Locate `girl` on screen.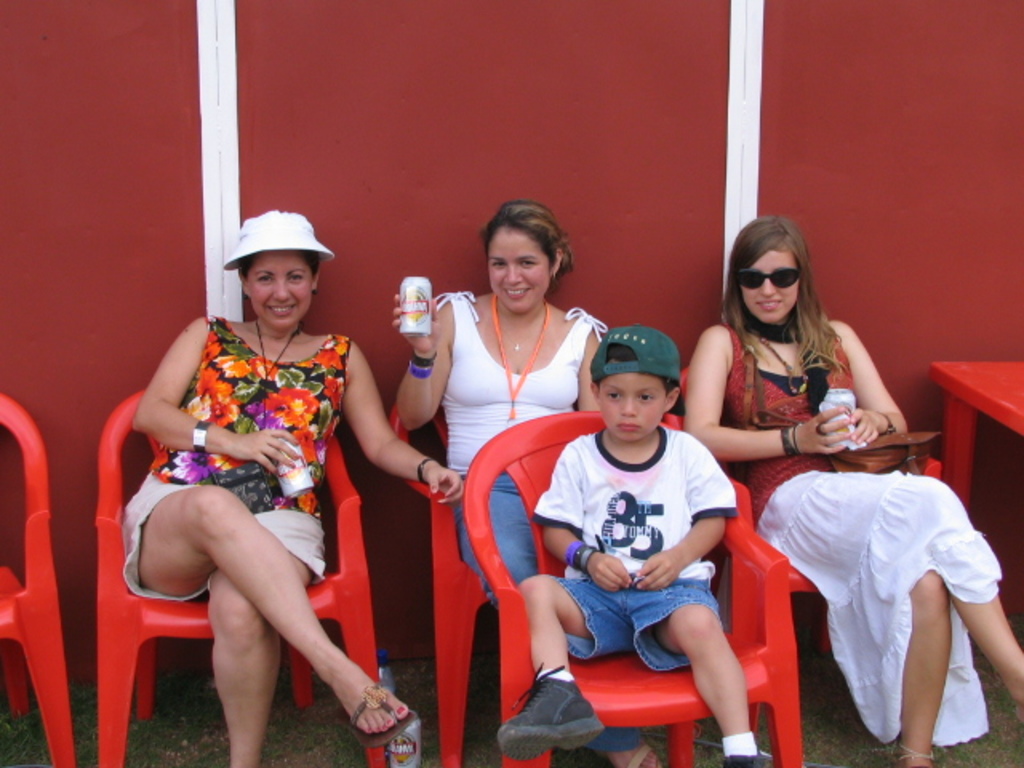
On screen at locate(683, 214, 1022, 765).
